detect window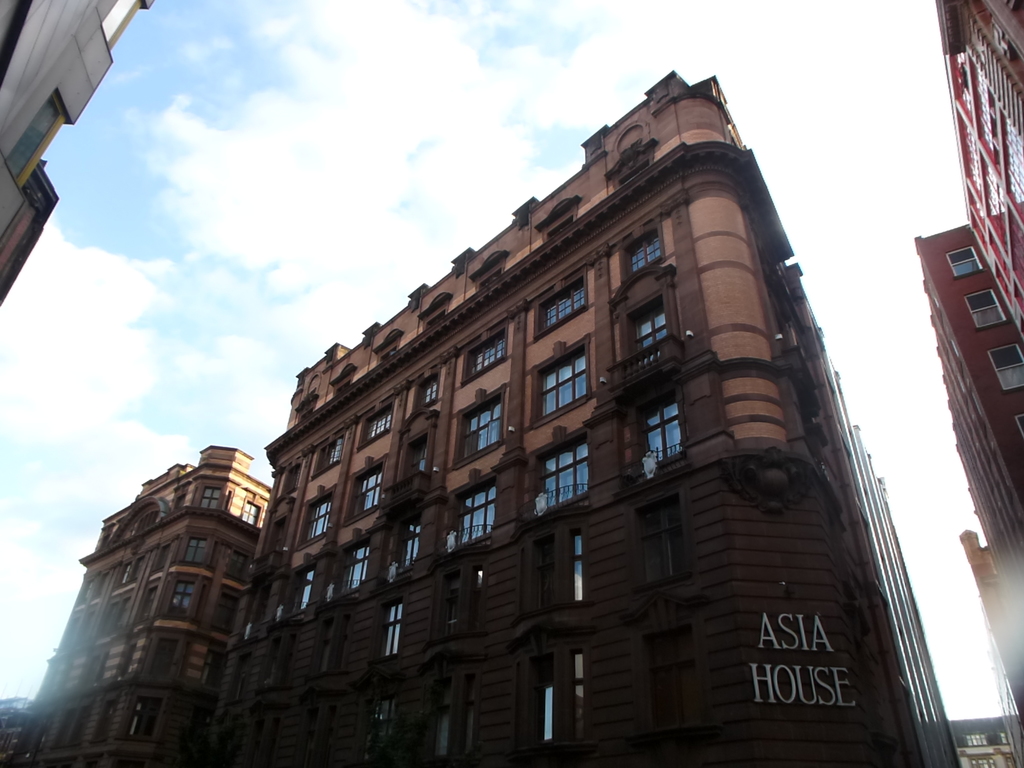
l=314, t=431, r=346, b=474
